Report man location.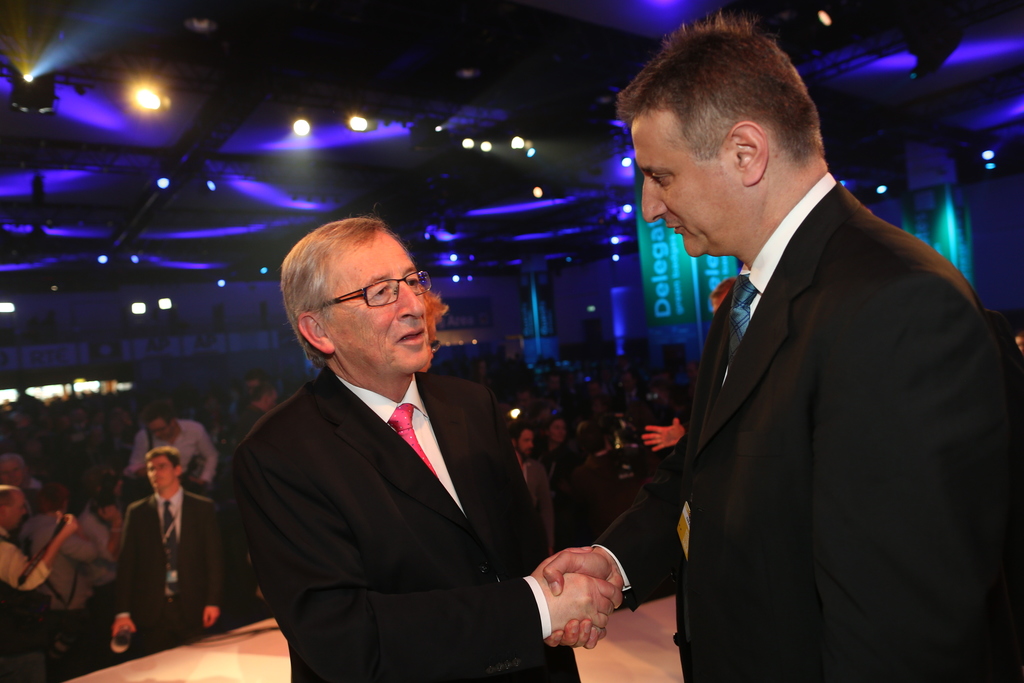
Report: pyautogui.locateOnScreen(531, 10, 1023, 682).
